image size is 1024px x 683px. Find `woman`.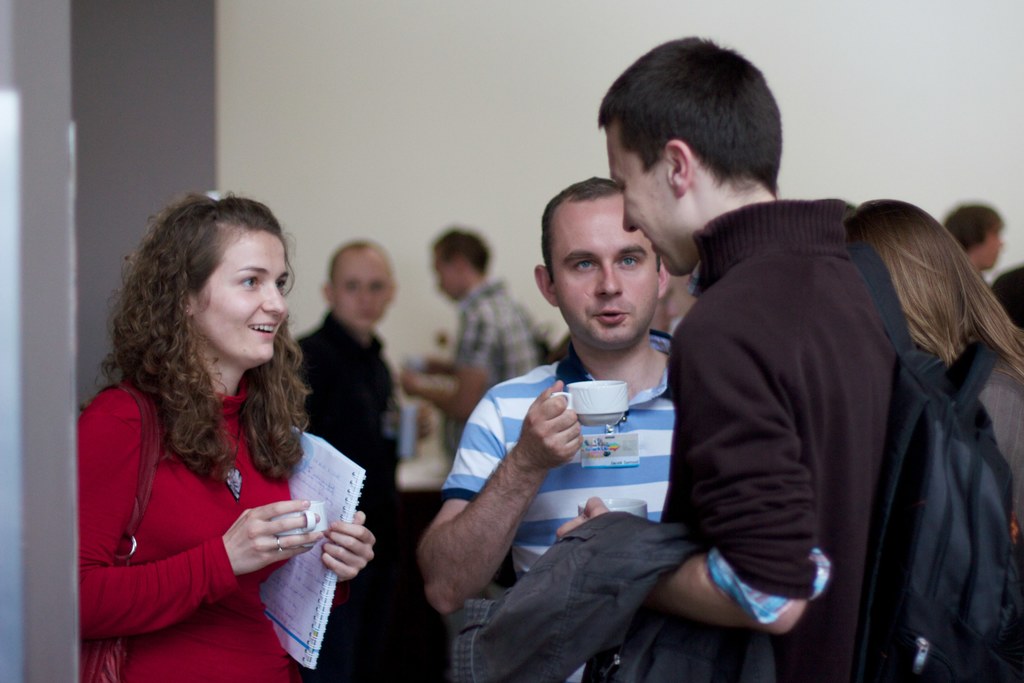
x1=840 y1=197 x2=1023 y2=529.
